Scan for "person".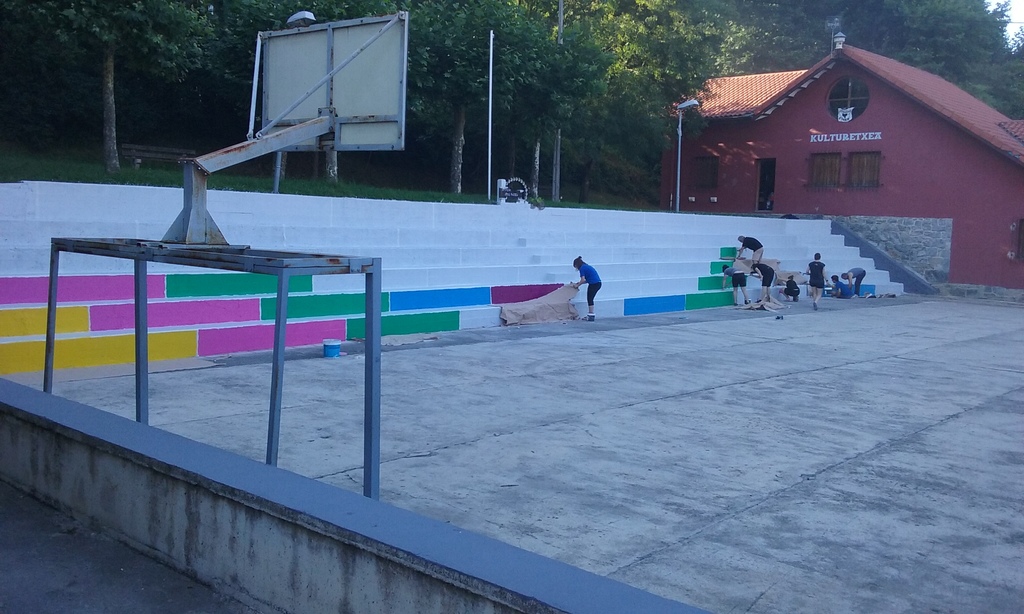
Scan result: 827:274:853:296.
